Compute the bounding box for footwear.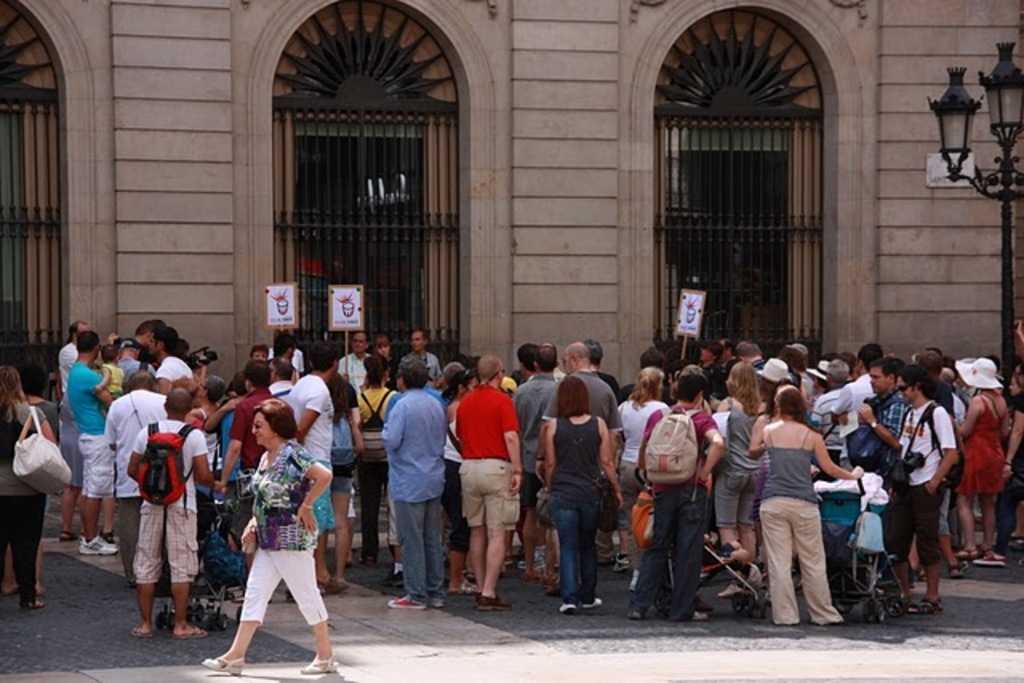
(314,571,354,595).
